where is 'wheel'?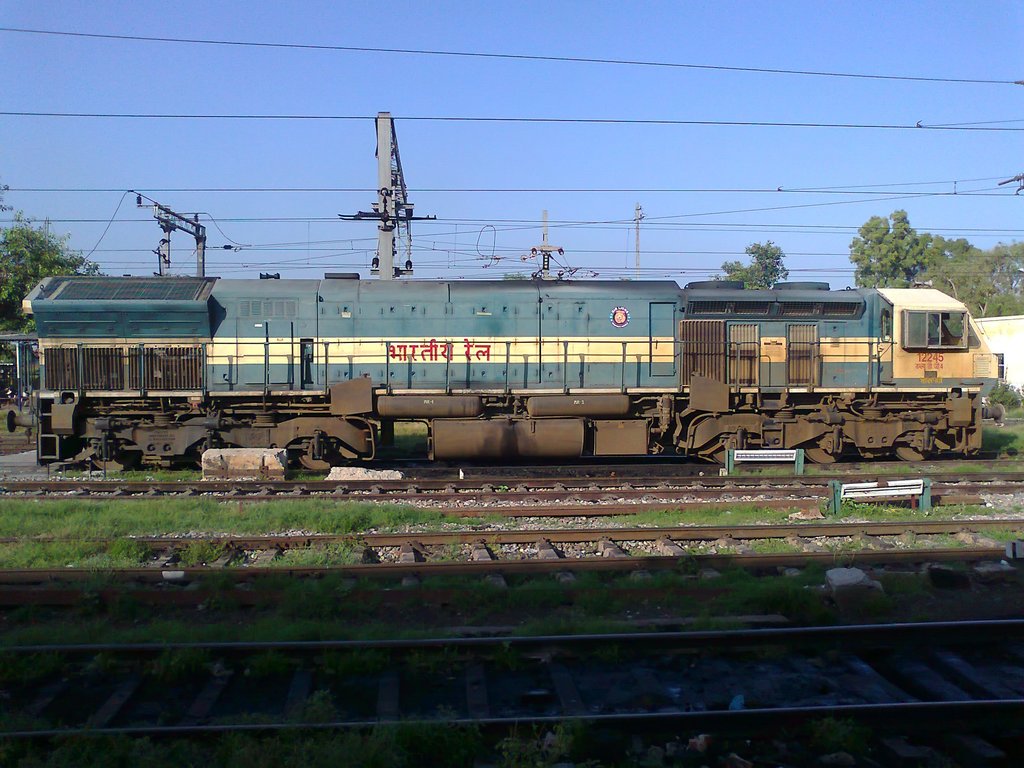
bbox(195, 449, 202, 470).
